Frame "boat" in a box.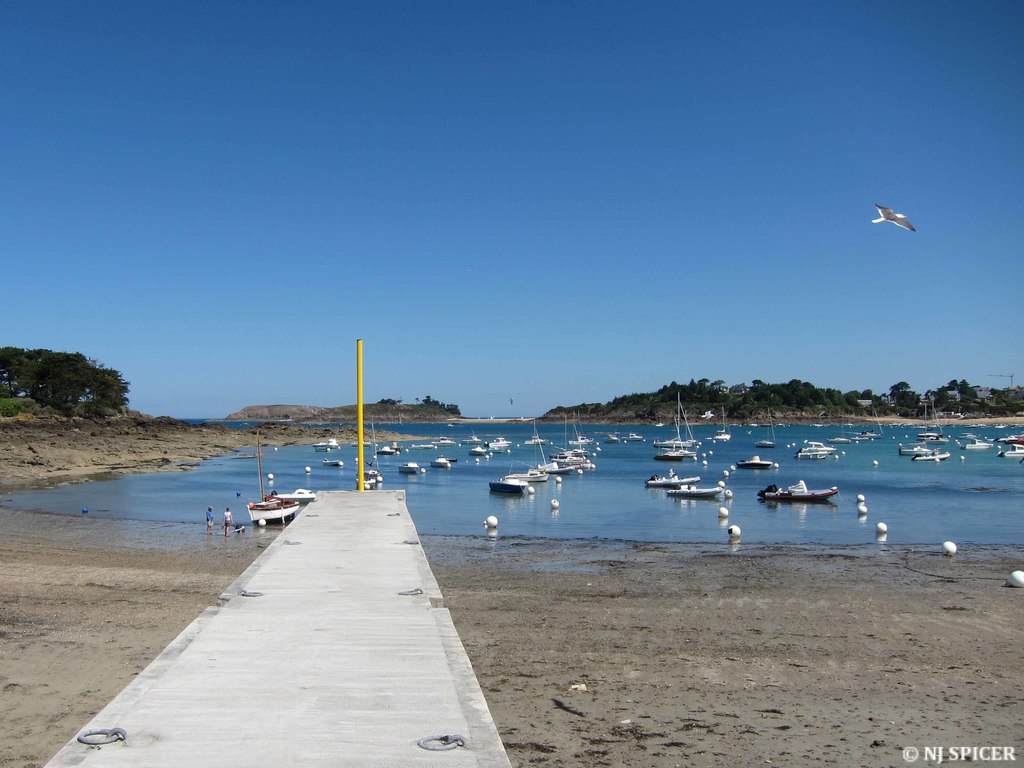
[left=465, top=444, right=486, bottom=457].
